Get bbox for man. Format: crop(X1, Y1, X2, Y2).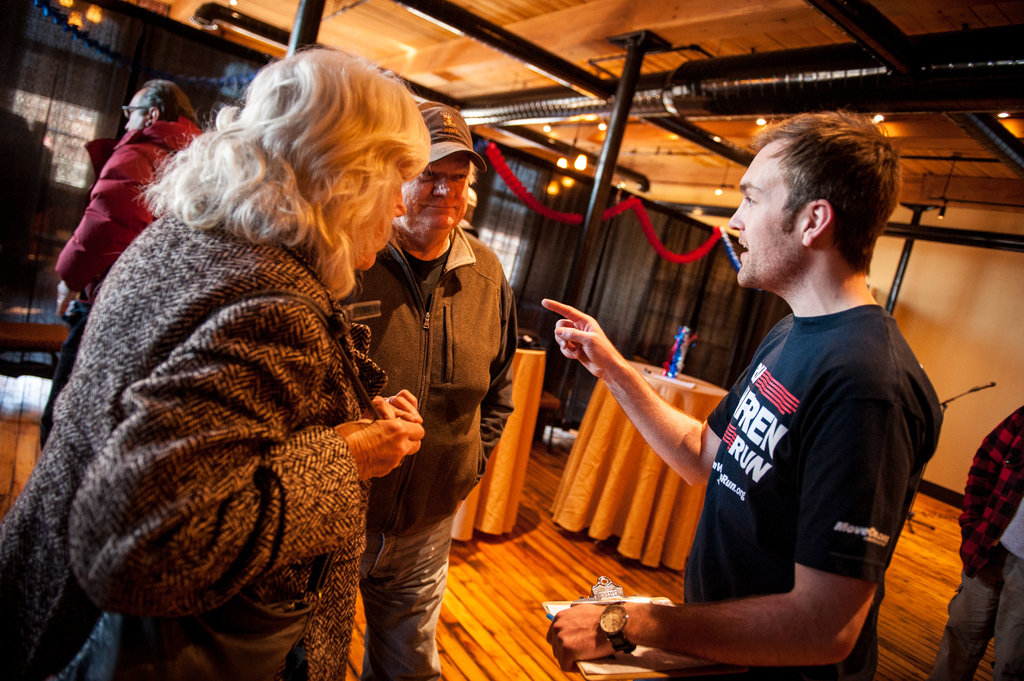
crop(543, 109, 940, 680).
